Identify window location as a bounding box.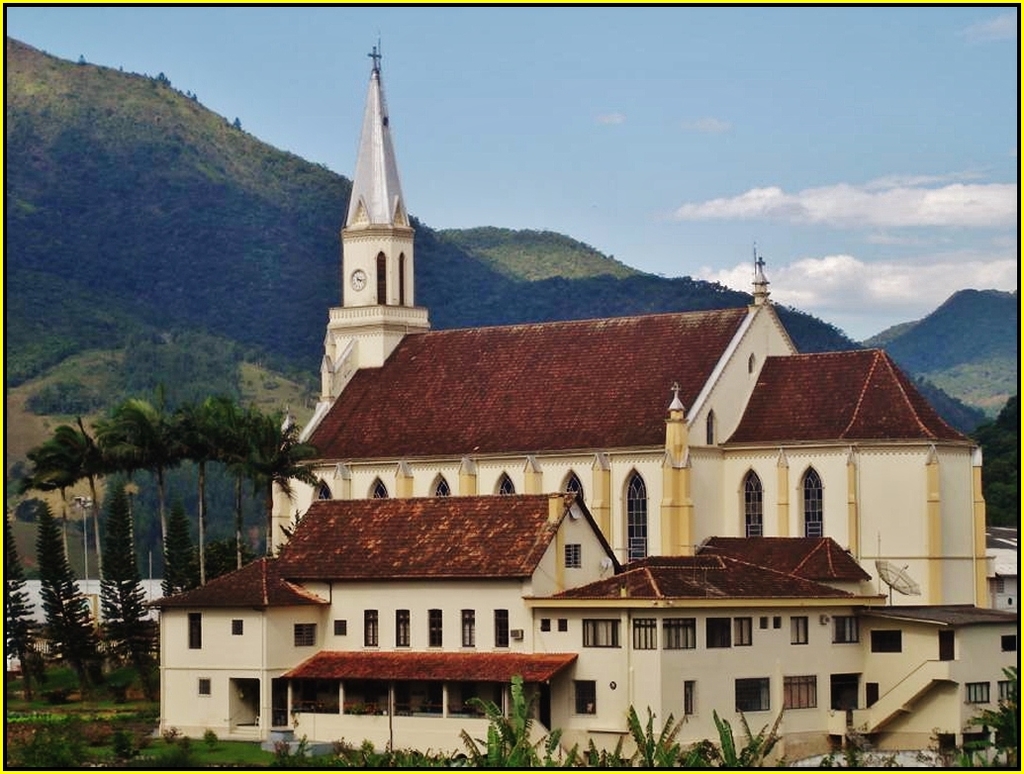
locate(565, 547, 581, 569).
